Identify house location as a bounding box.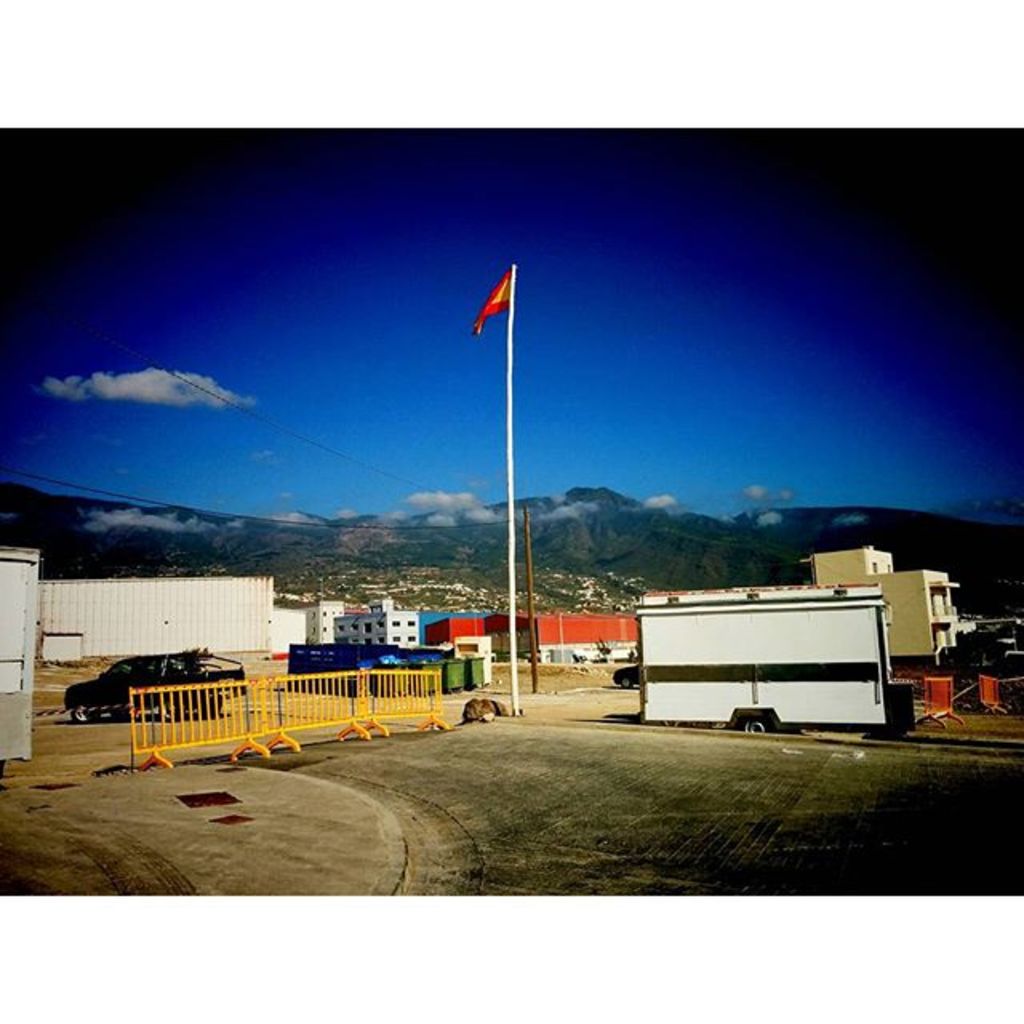
bbox=(803, 544, 968, 662).
